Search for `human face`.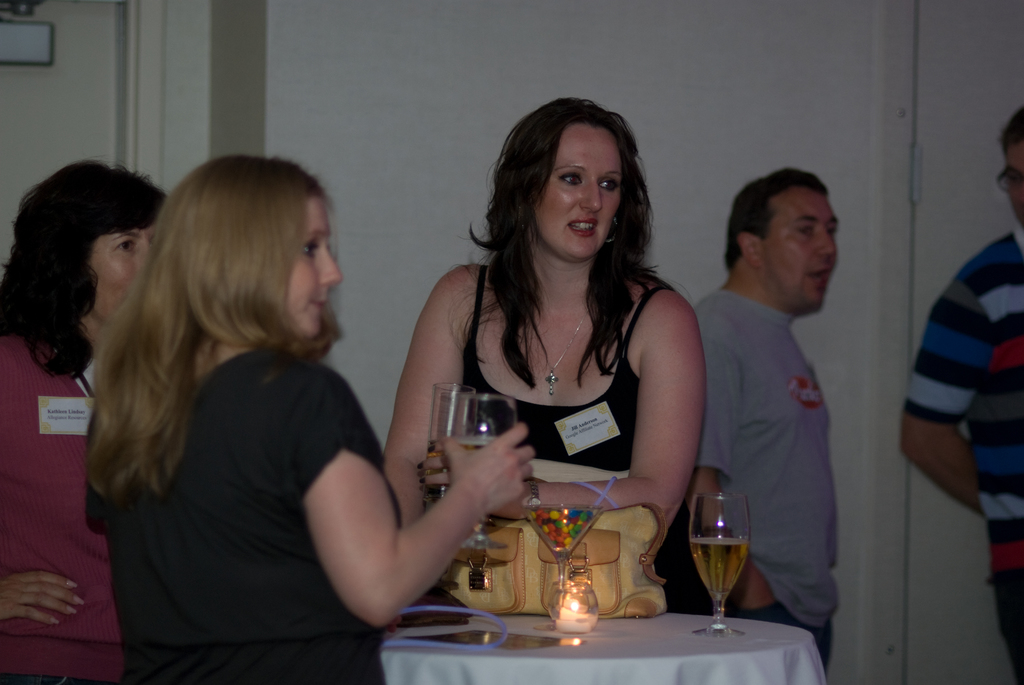
Found at Rect(765, 187, 839, 308).
